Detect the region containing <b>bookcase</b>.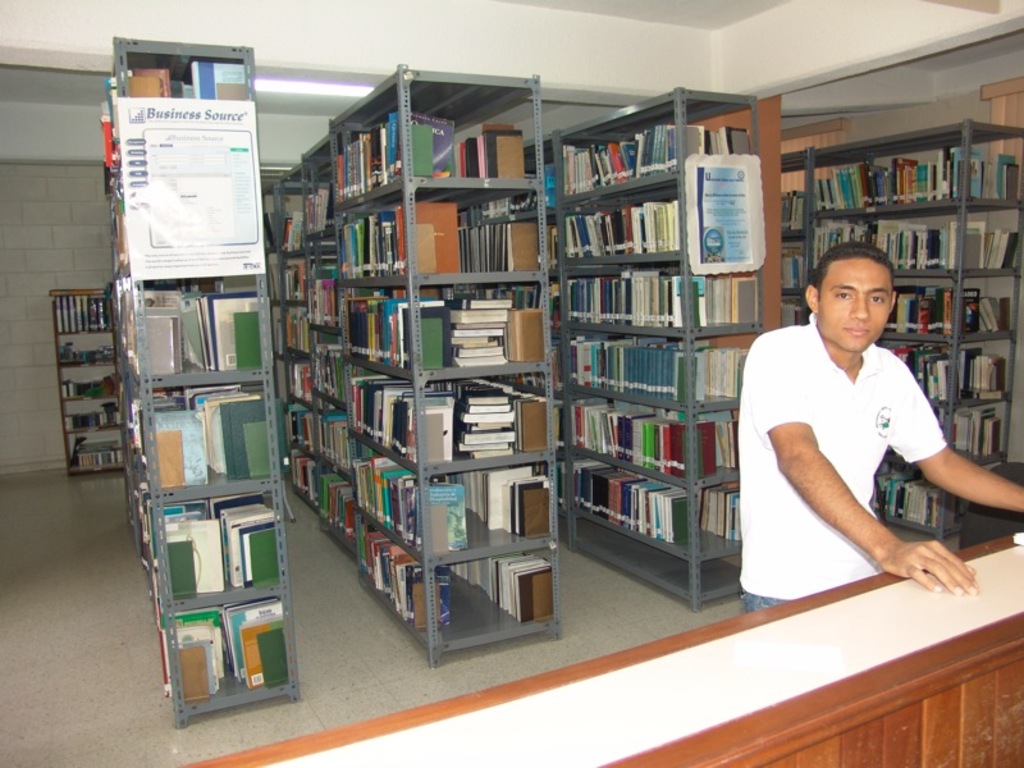
locate(109, 35, 294, 700).
